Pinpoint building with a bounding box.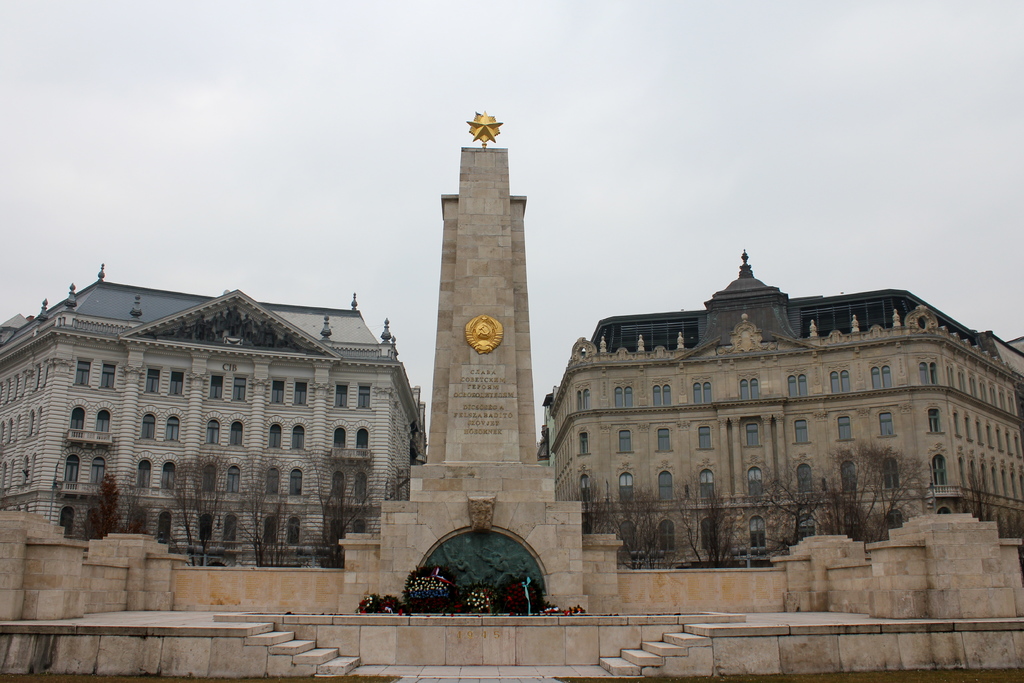
(541, 249, 1023, 563).
